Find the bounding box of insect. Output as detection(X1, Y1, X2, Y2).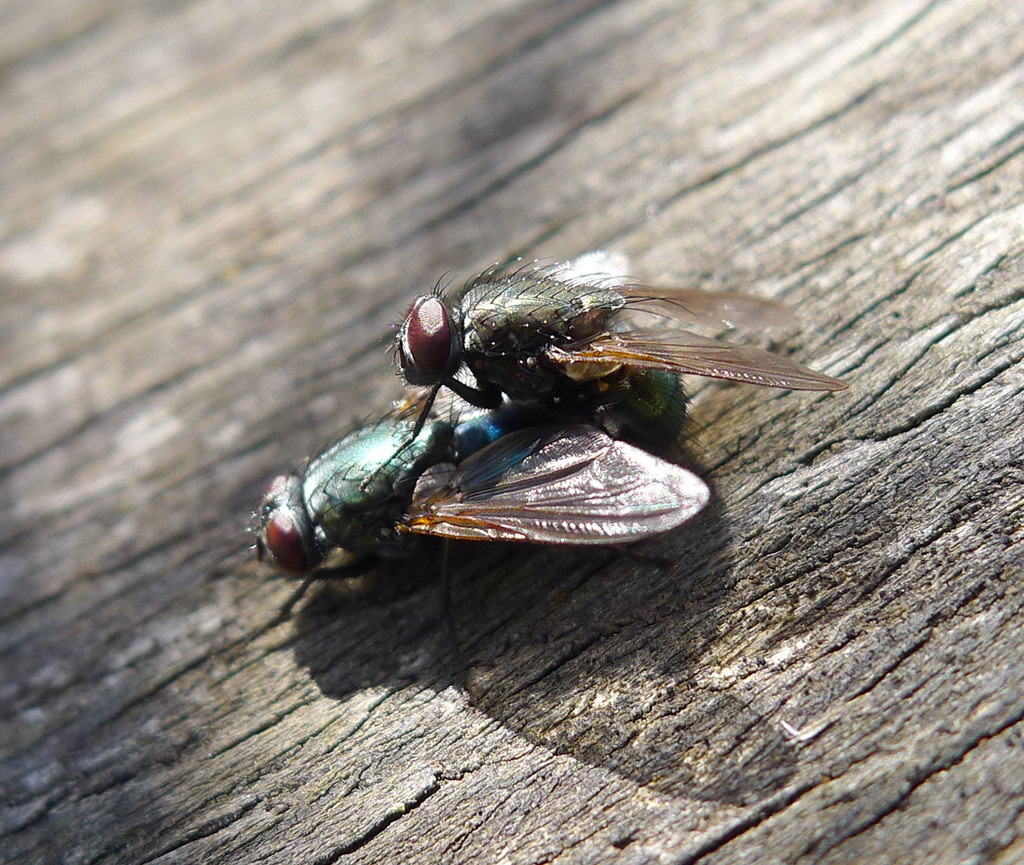
detection(213, 408, 716, 693).
